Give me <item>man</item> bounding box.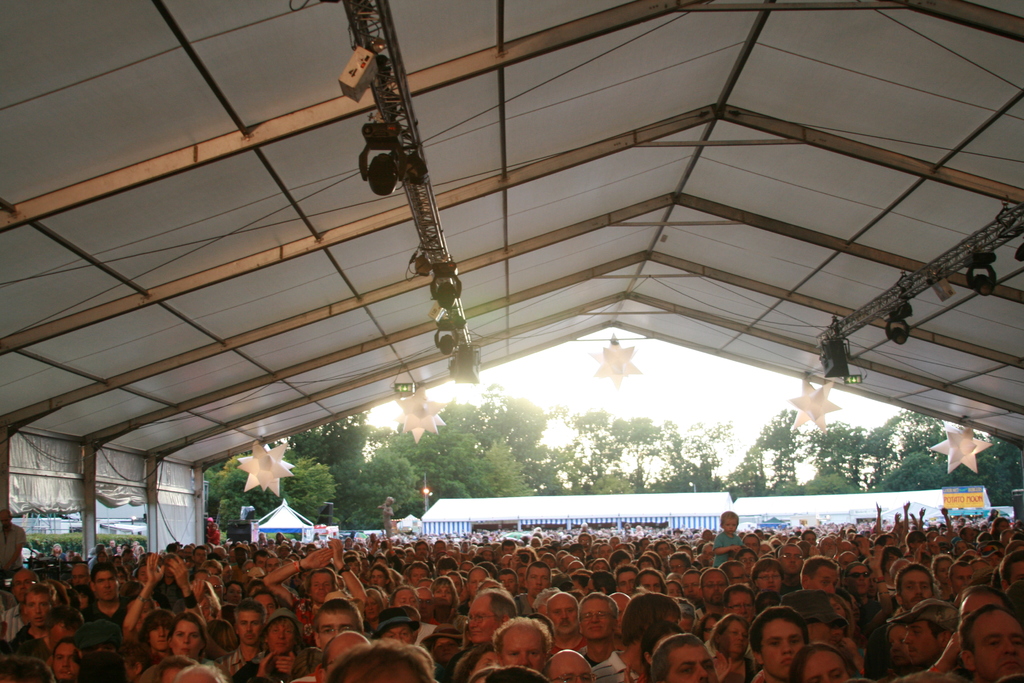
crop(751, 604, 804, 682).
